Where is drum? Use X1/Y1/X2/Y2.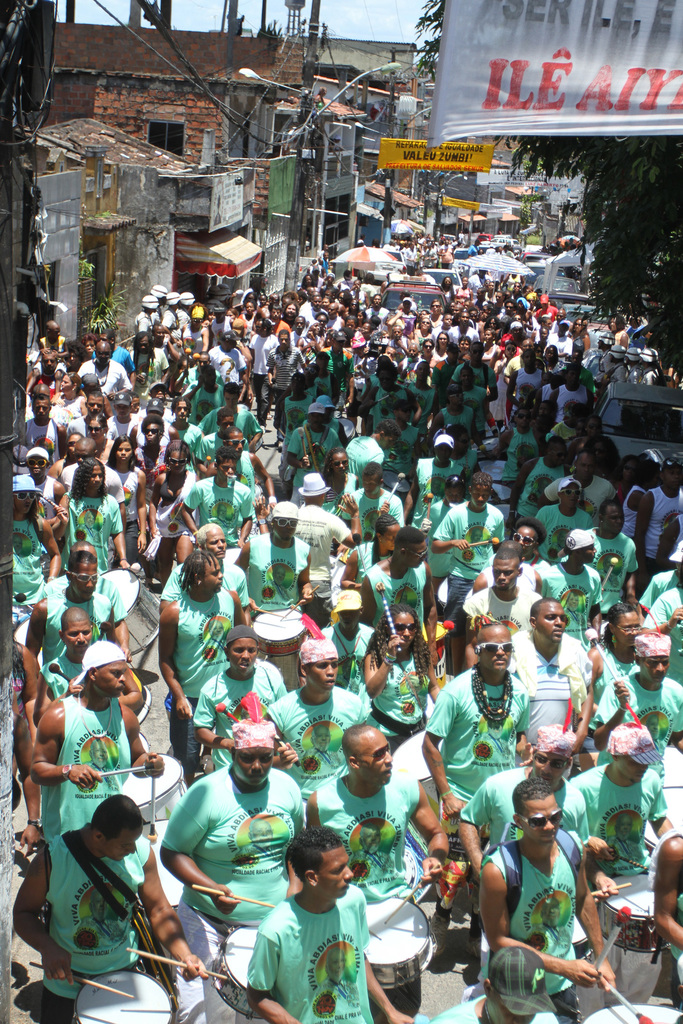
598/872/670/956.
